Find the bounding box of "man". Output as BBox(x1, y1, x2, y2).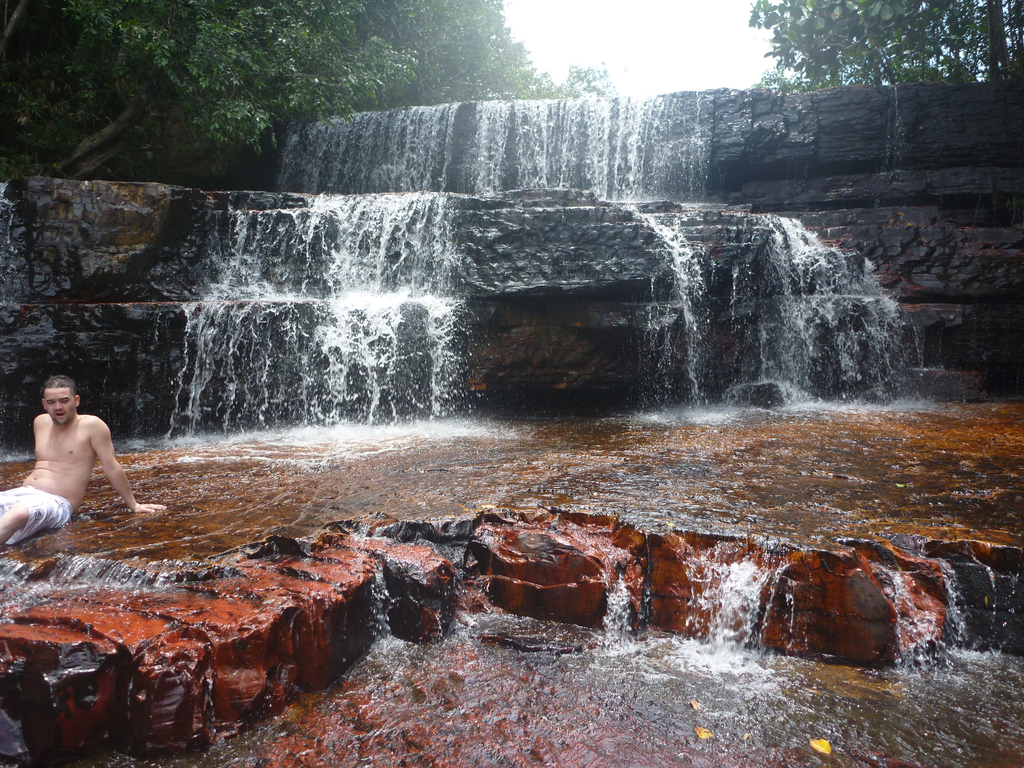
BBox(10, 366, 129, 556).
